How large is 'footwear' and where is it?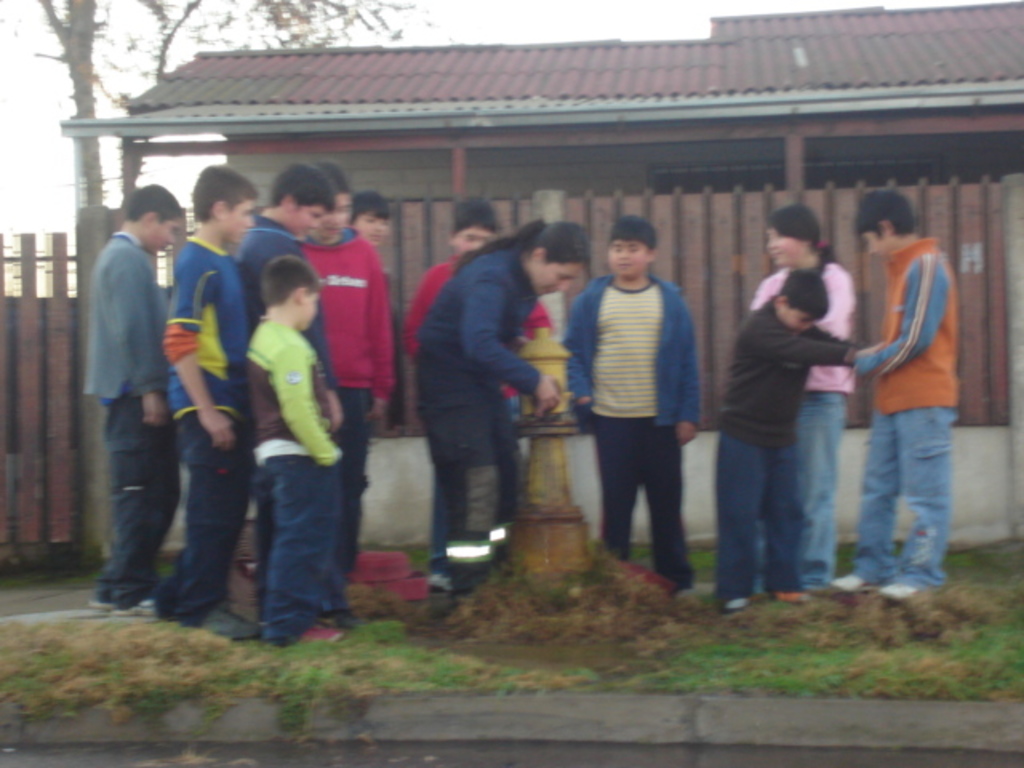
Bounding box: x1=827 y1=576 x2=859 y2=587.
